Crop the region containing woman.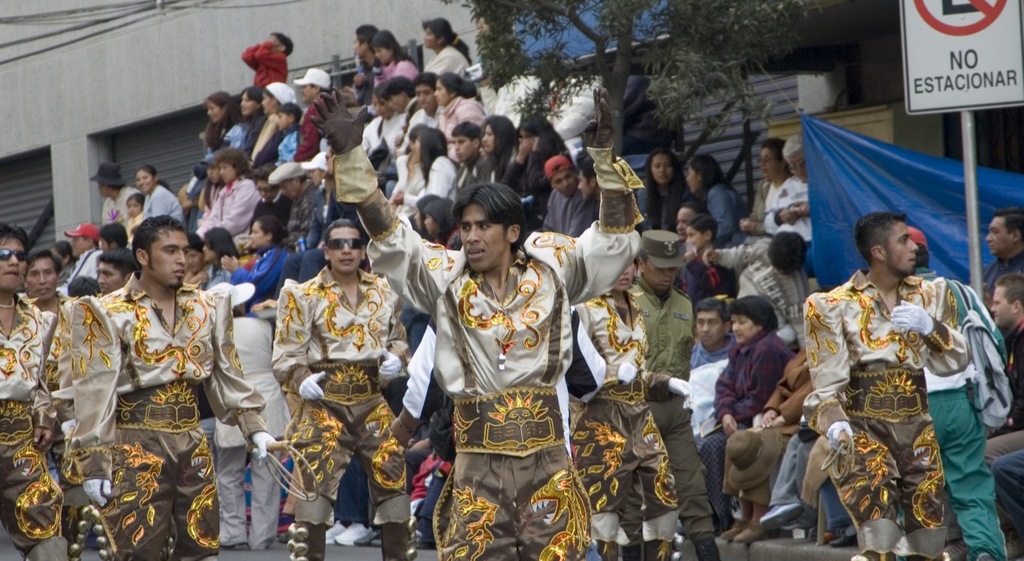
Crop region: {"left": 194, "top": 155, "right": 224, "bottom": 242}.
